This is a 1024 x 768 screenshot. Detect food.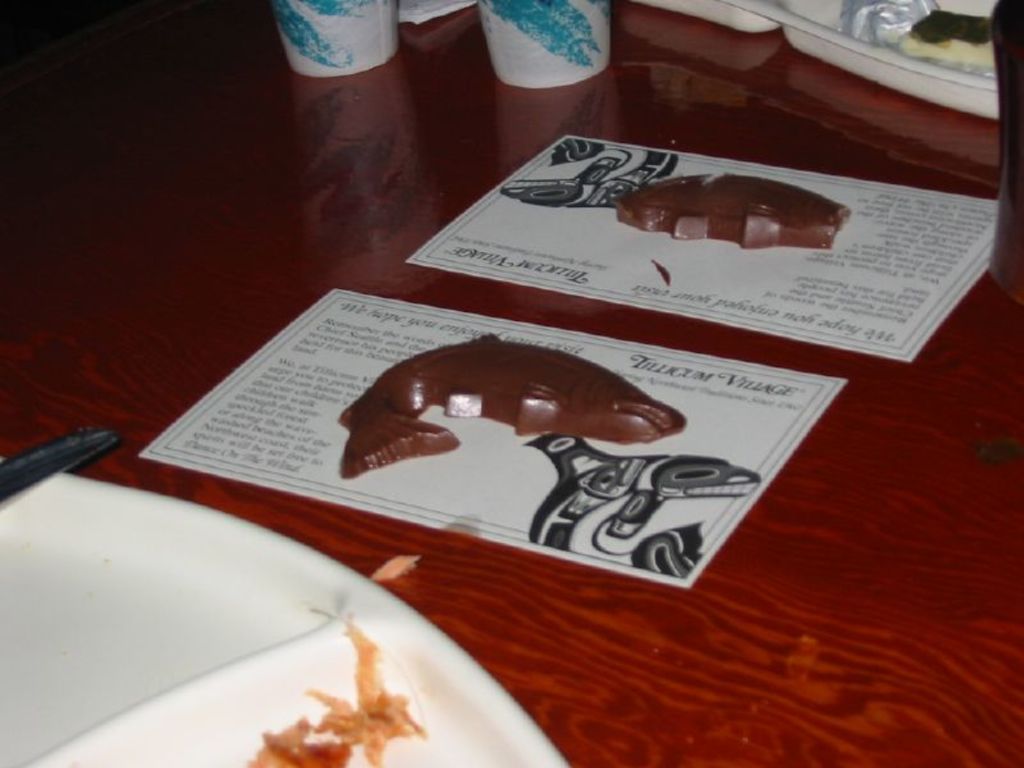
x1=257, y1=644, x2=438, y2=767.
